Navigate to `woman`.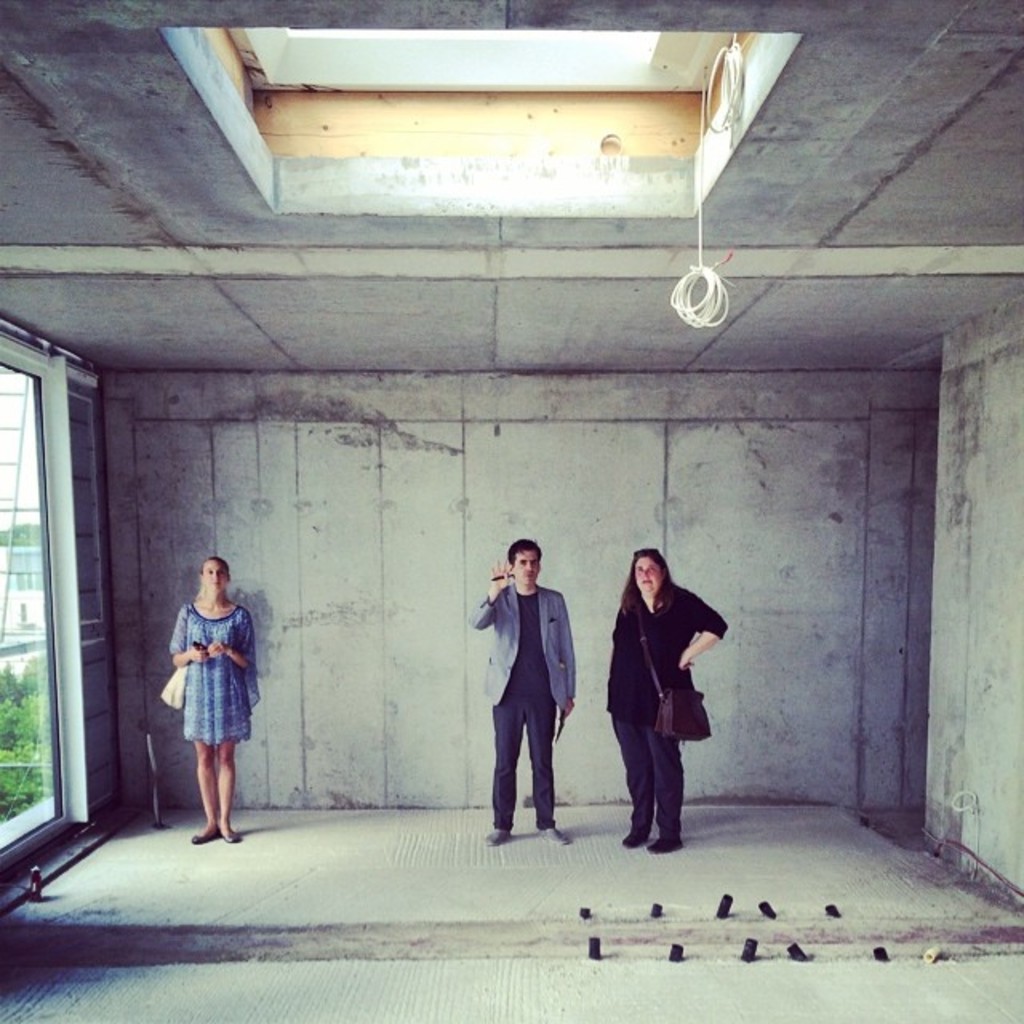
Navigation target: select_region(166, 557, 261, 845).
